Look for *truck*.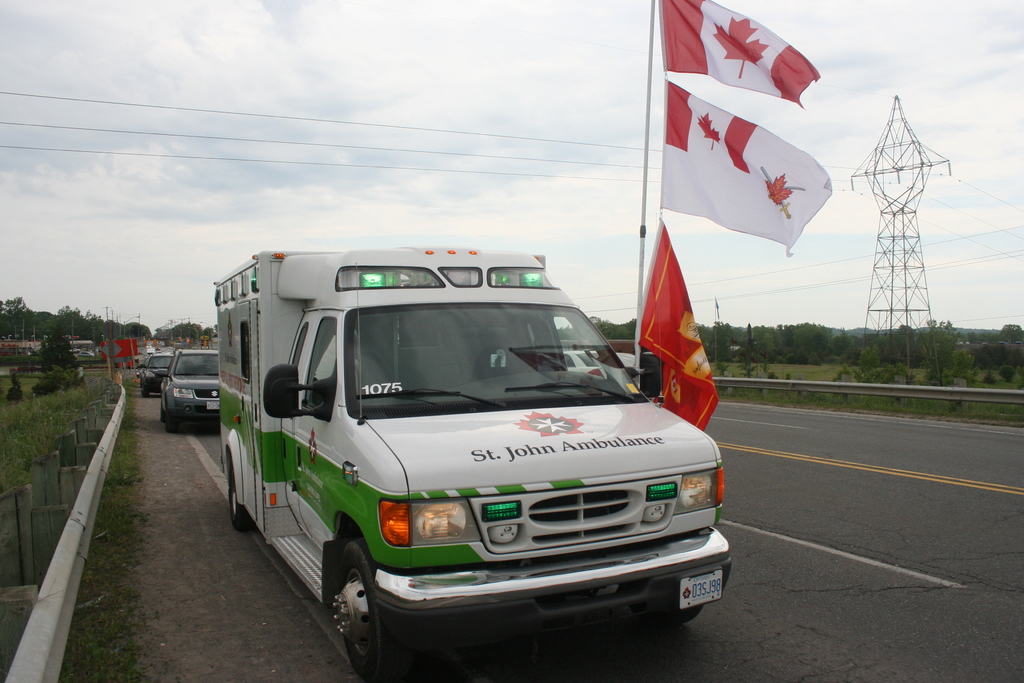
Found: BBox(202, 226, 753, 661).
